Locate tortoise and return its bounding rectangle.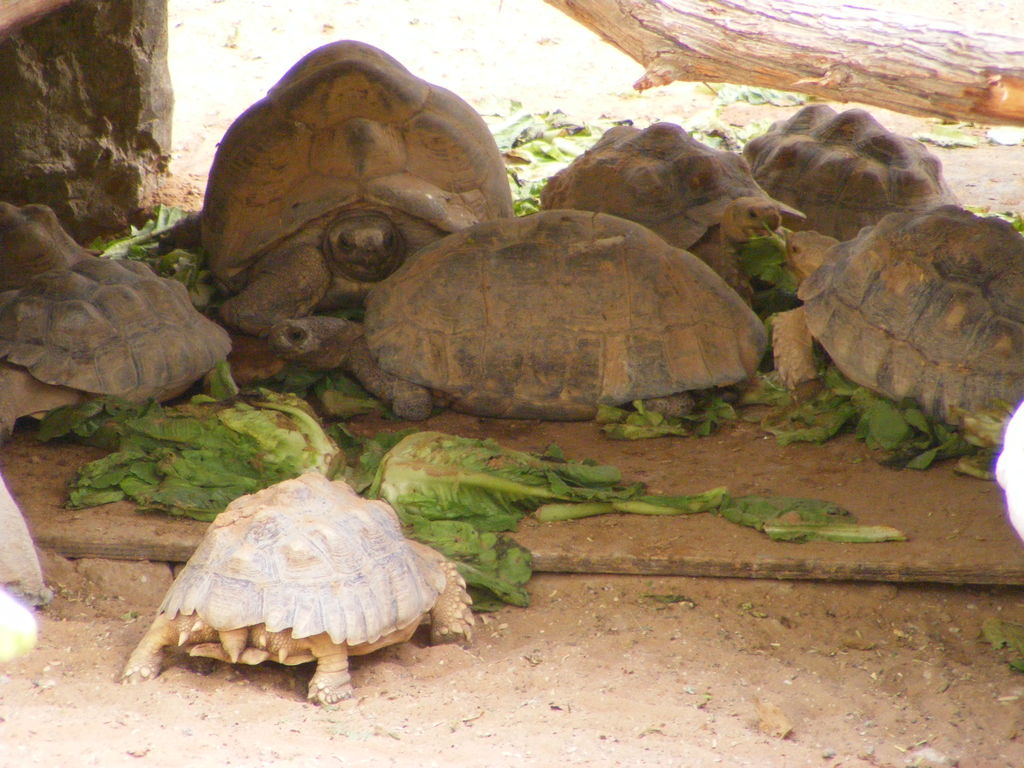
x1=120, y1=470, x2=477, y2=708.
